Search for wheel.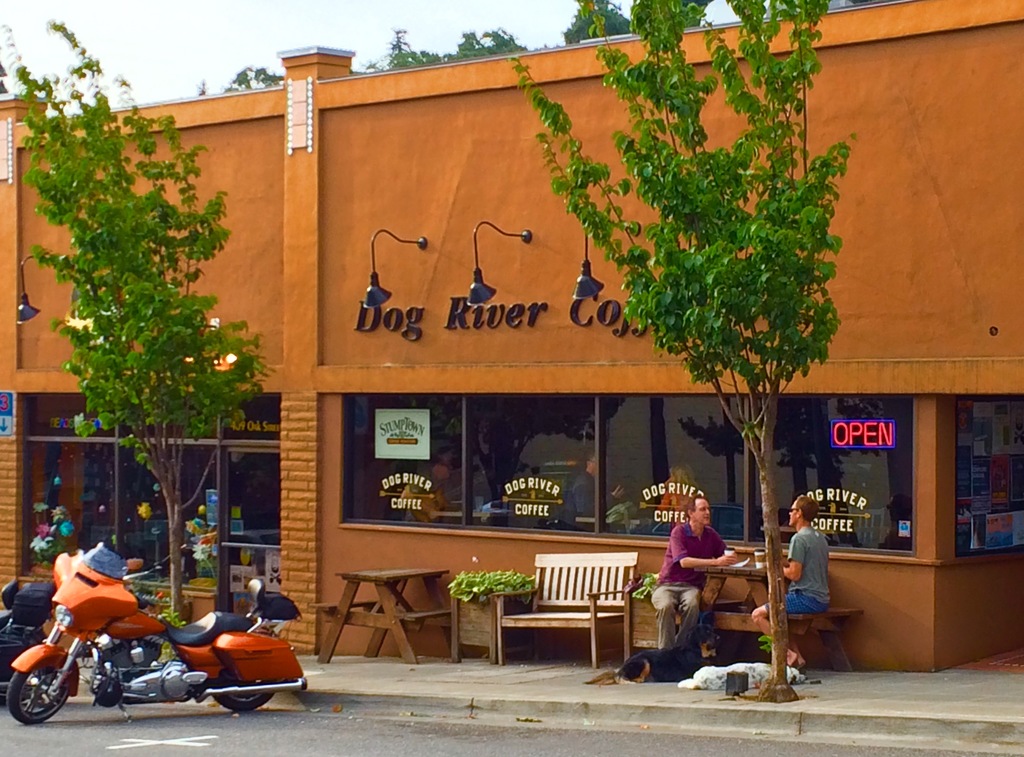
Found at bbox=[214, 661, 288, 720].
